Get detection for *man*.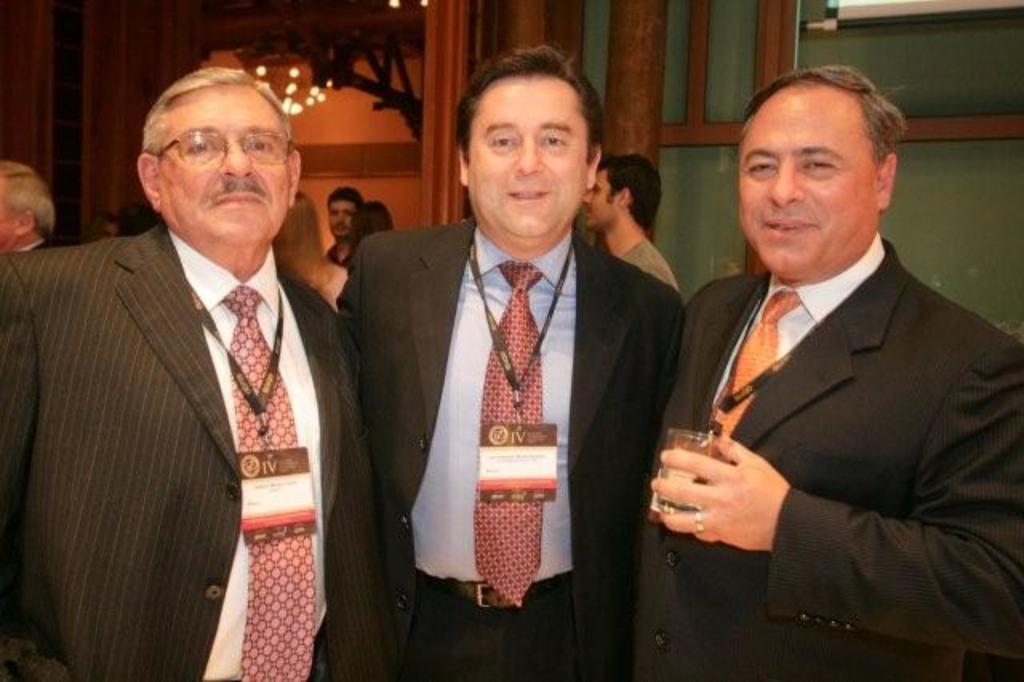
Detection: Rect(5, 166, 53, 253).
